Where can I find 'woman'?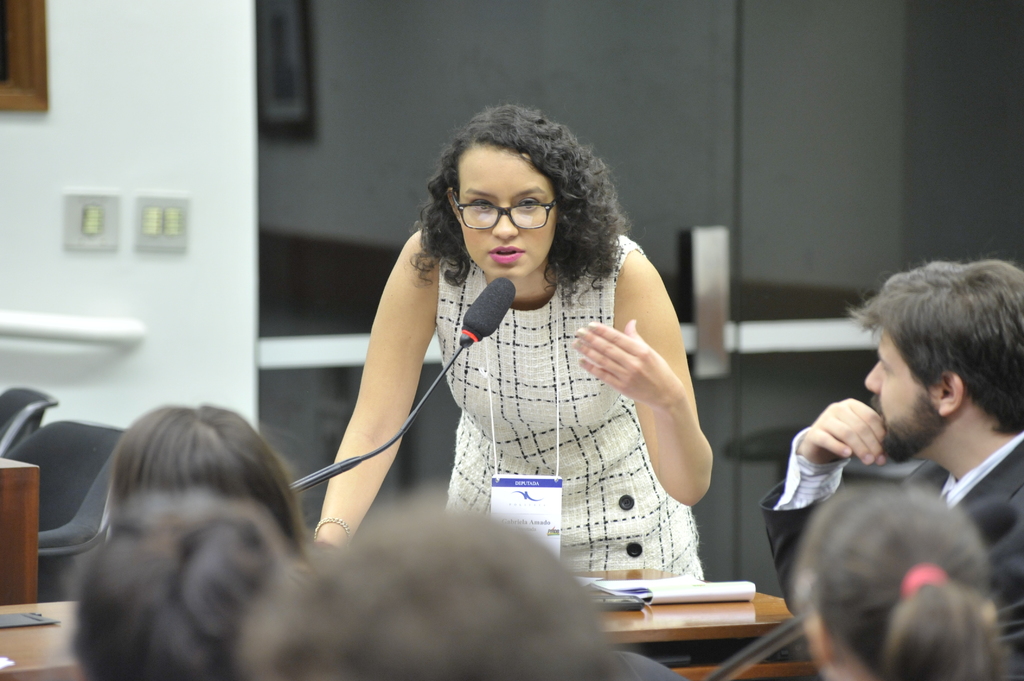
You can find it at 790 476 1023 680.
